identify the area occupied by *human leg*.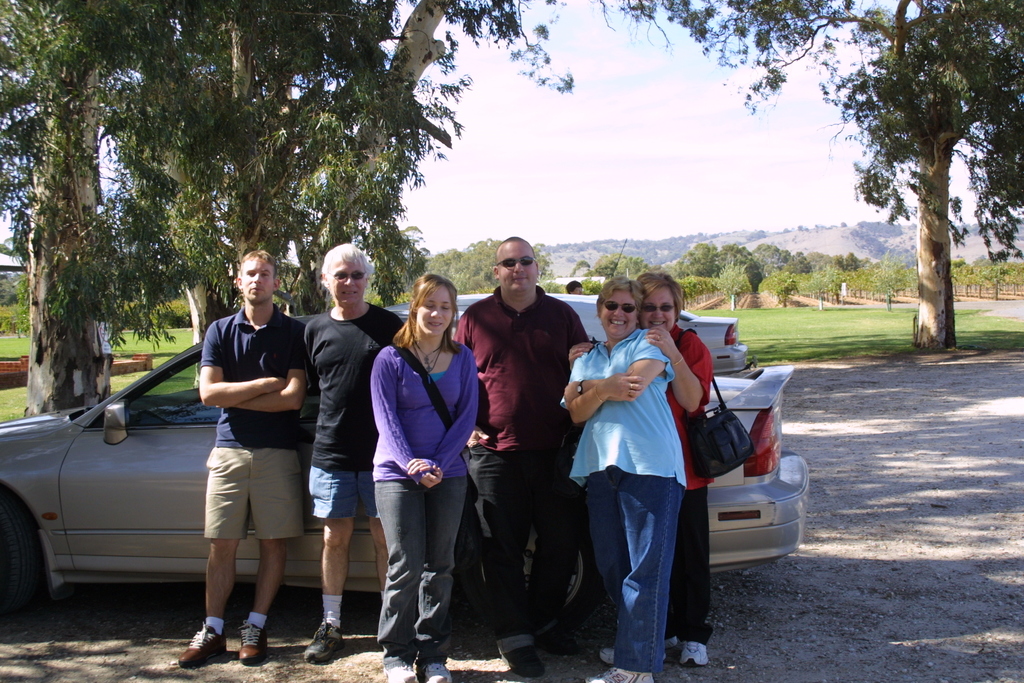
Area: <box>671,483,707,663</box>.
